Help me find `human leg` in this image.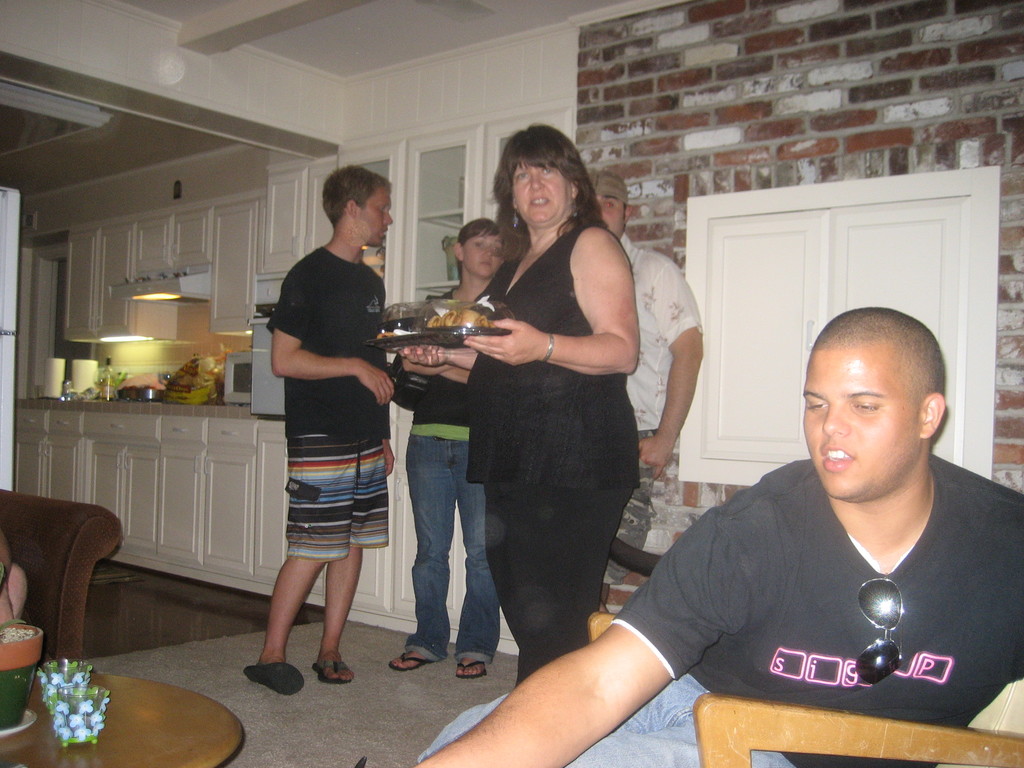
Found it: left=241, top=561, right=328, bottom=694.
